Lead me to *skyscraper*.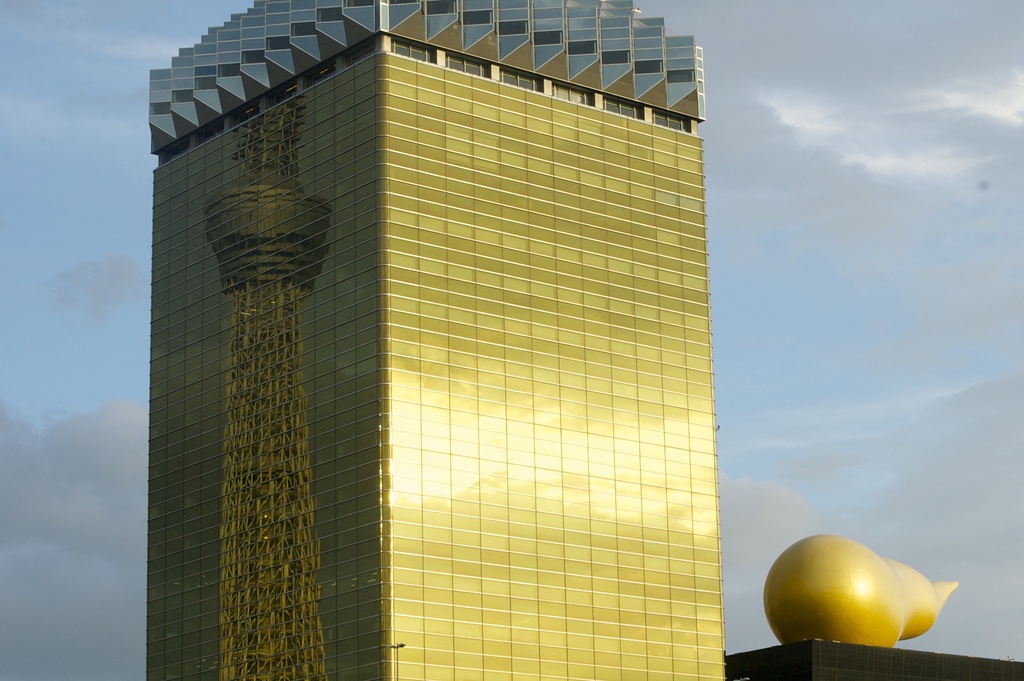
Lead to box=[144, 0, 719, 678].
